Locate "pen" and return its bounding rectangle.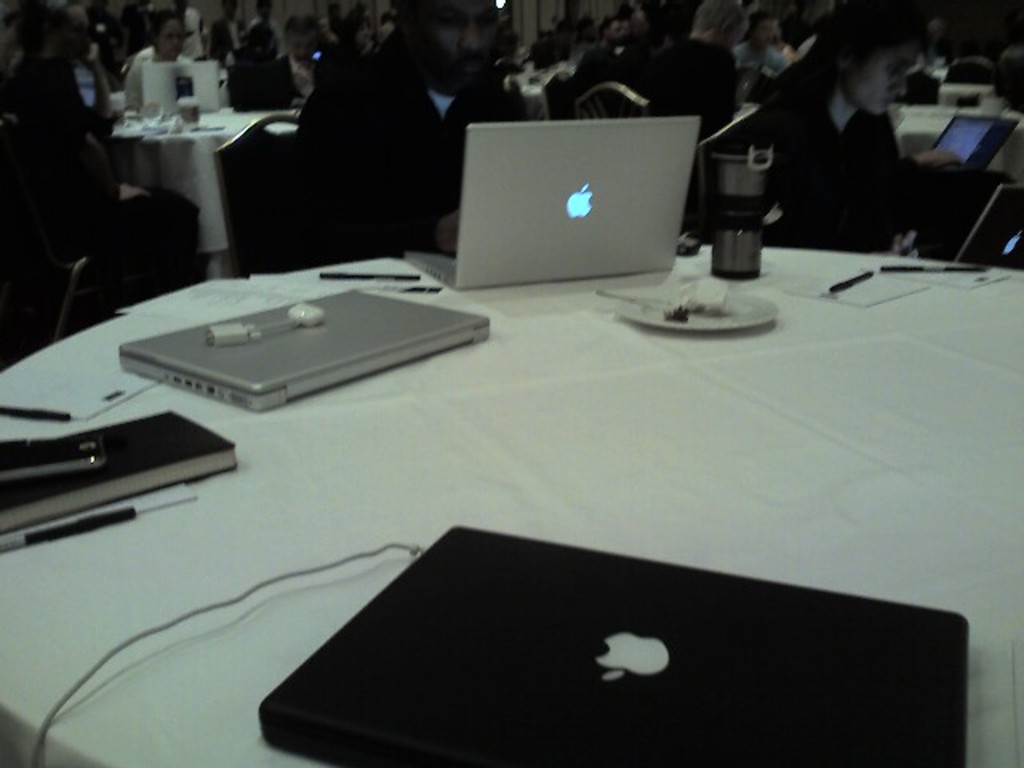
bbox=(827, 267, 877, 293).
